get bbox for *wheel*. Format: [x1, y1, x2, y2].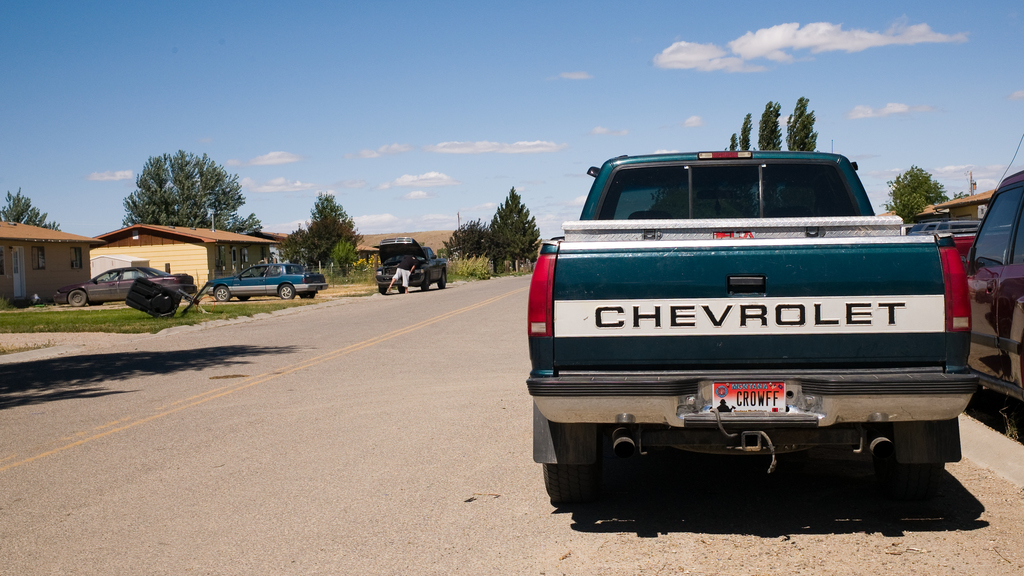
[213, 284, 234, 305].
